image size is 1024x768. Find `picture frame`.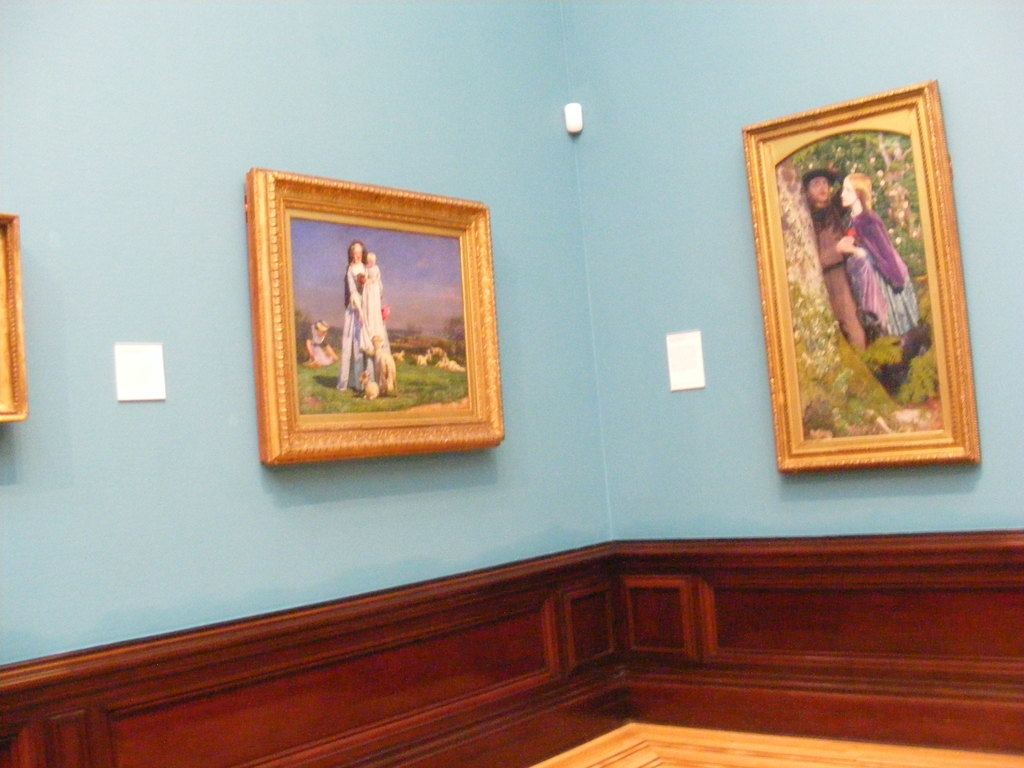
0 210 28 423.
